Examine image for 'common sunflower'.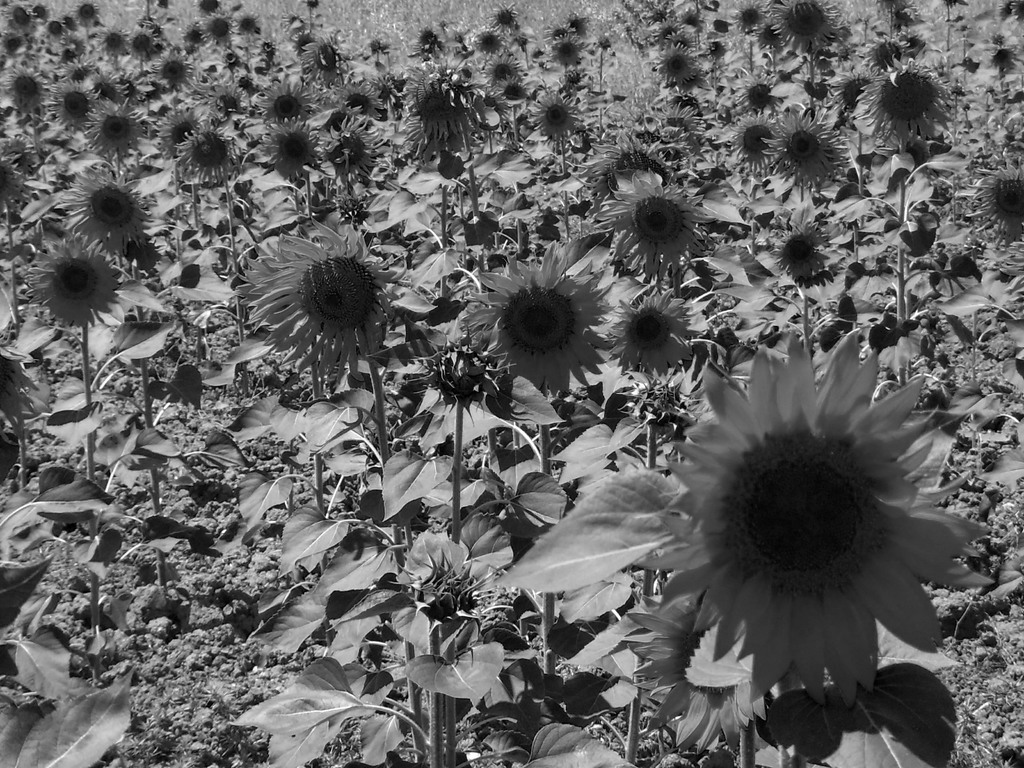
Examination result: 763, 113, 846, 187.
